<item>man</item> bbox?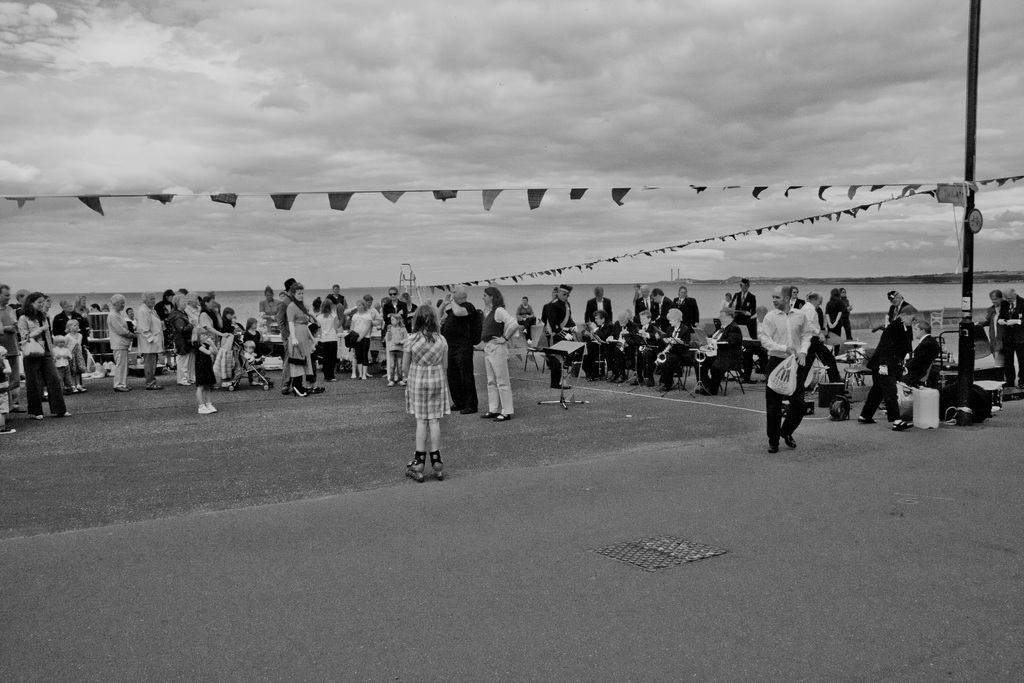
[x1=276, y1=277, x2=298, y2=393]
